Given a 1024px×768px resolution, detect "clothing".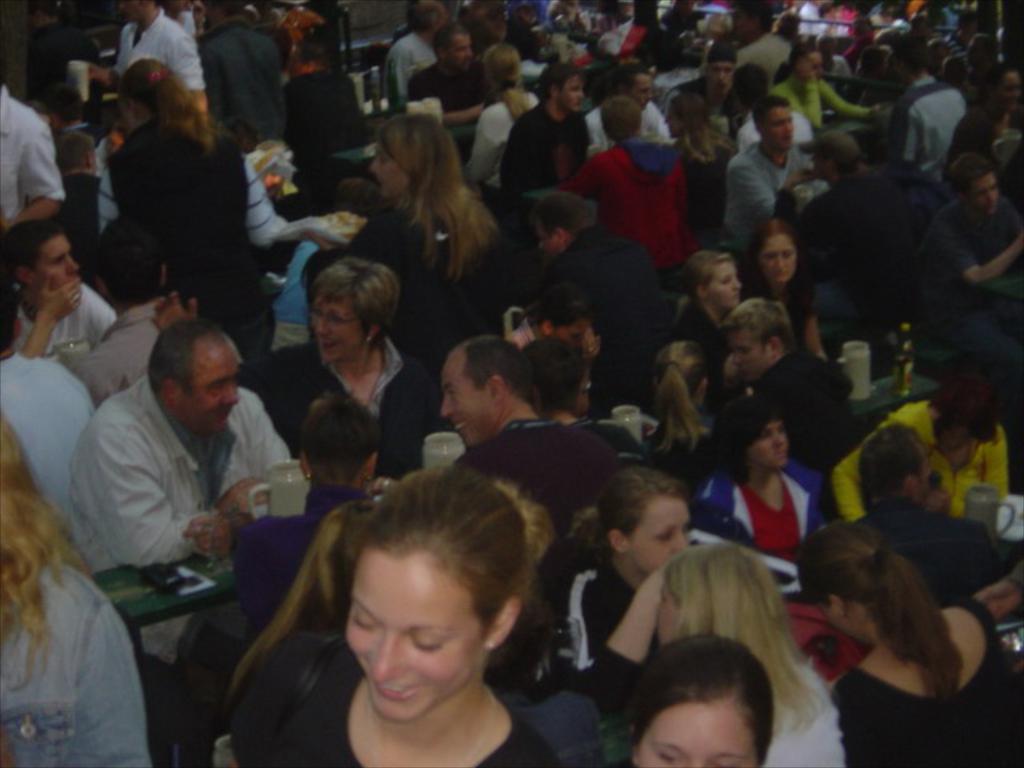
select_region(200, 16, 285, 141).
